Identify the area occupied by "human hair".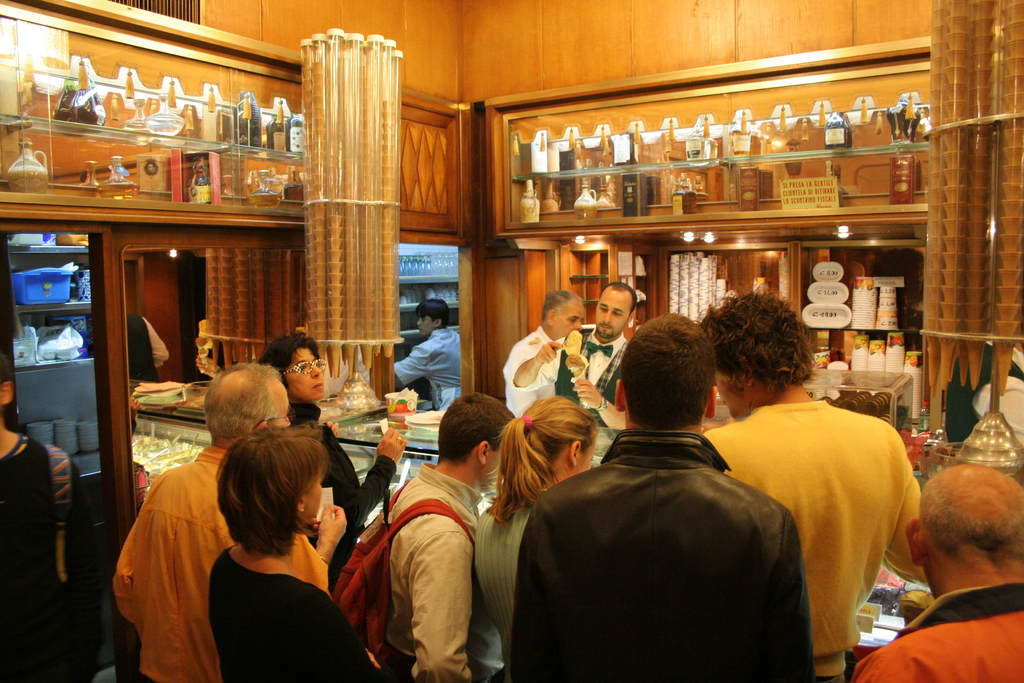
Area: crop(202, 363, 291, 445).
